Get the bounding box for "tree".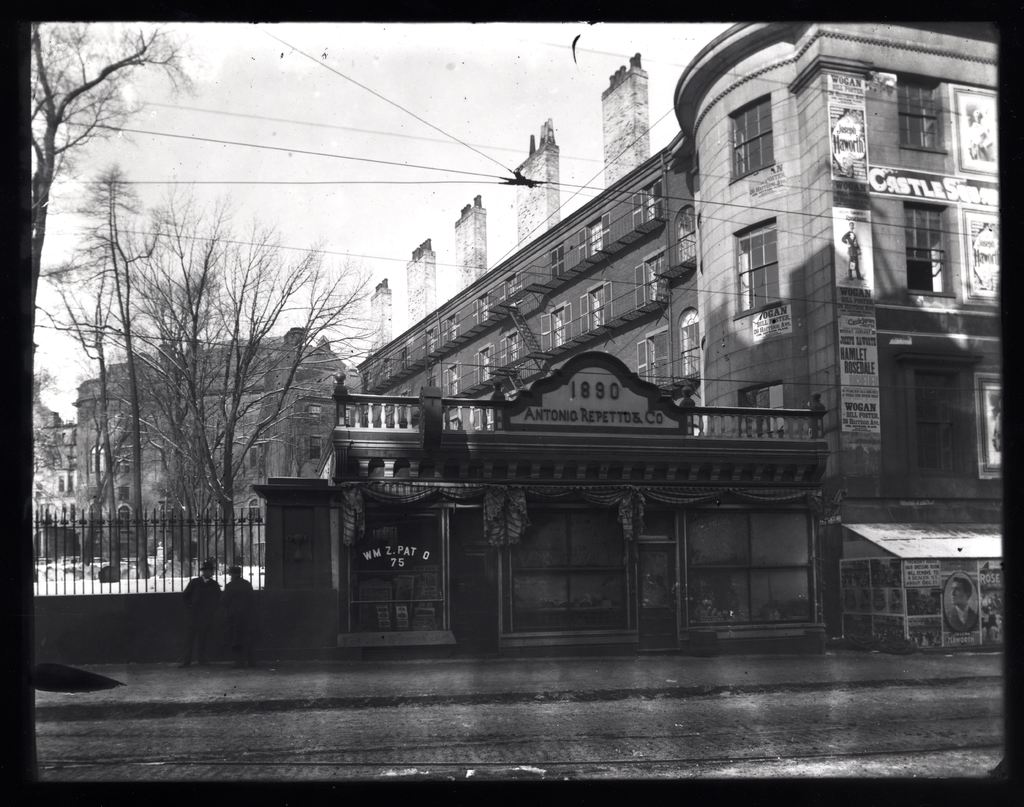
bbox(92, 164, 409, 578).
